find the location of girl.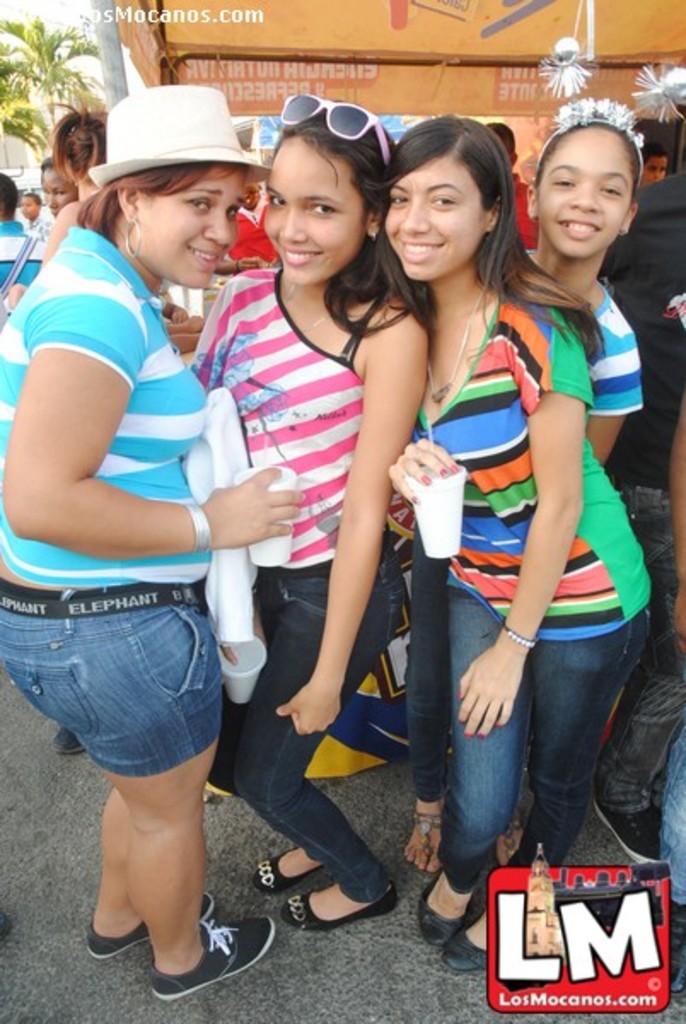
Location: 27/96/108/270.
